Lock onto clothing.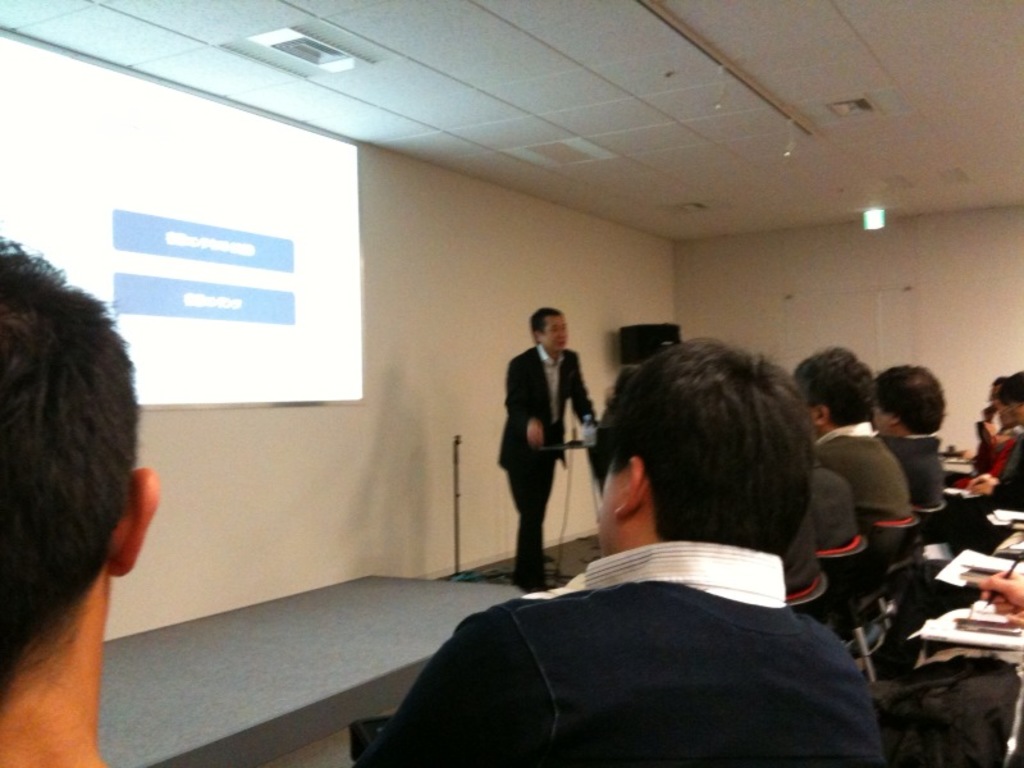
Locked: (x1=817, y1=419, x2=927, y2=524).
